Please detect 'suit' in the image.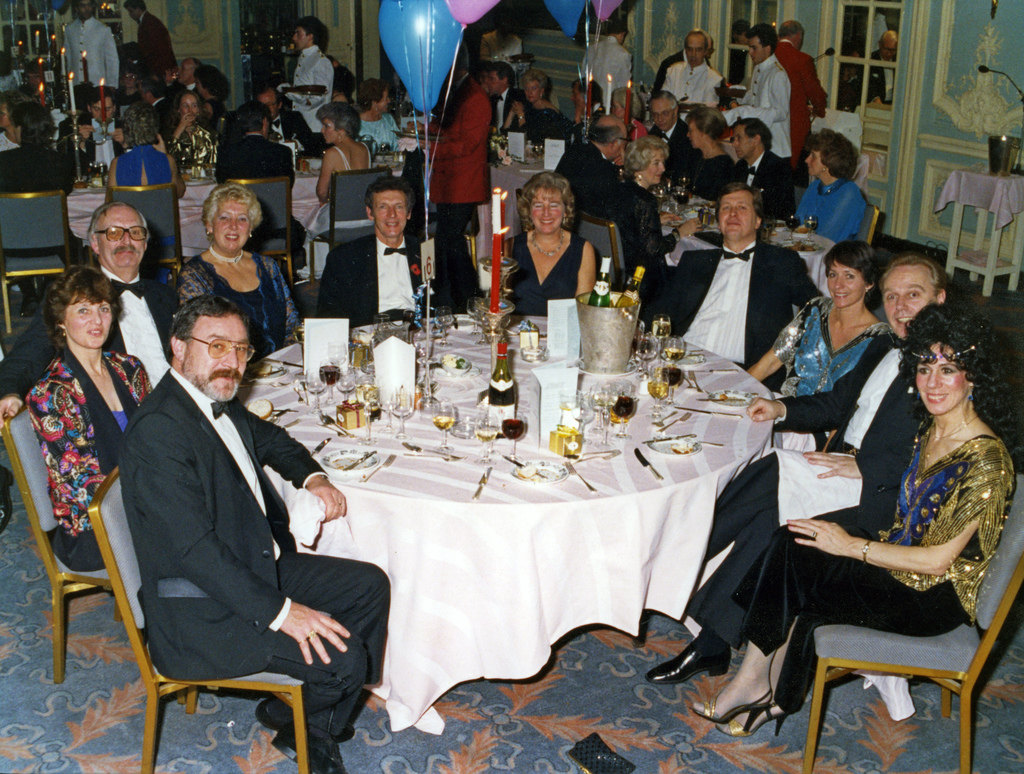
Rect(649, 113, 705, 184).
